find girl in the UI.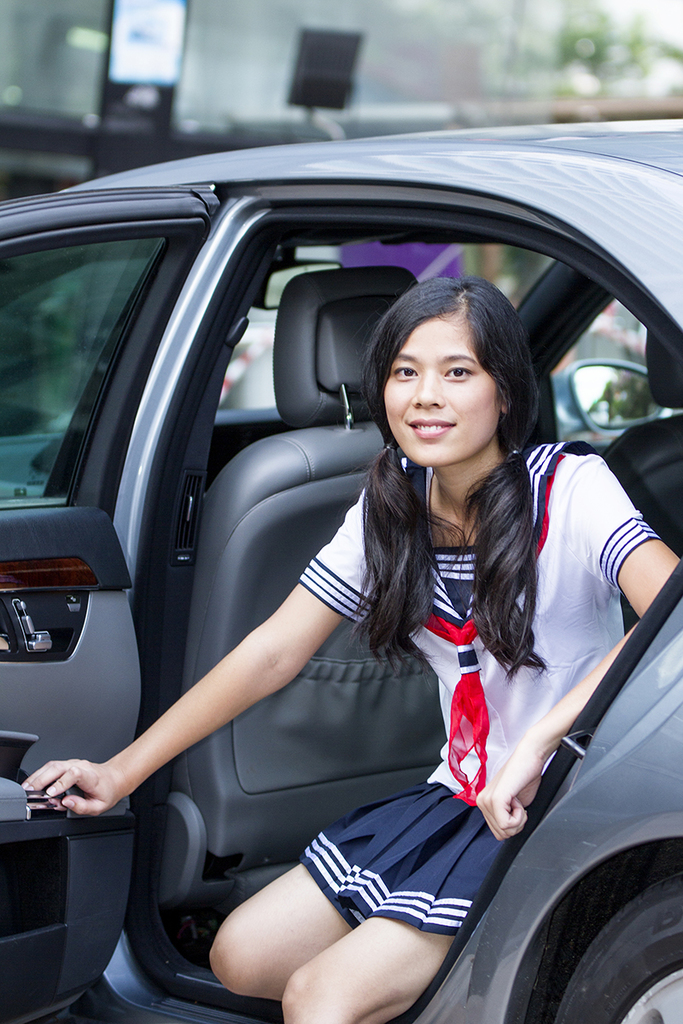
UI element at Rect(26, 281, 680, 1021).
